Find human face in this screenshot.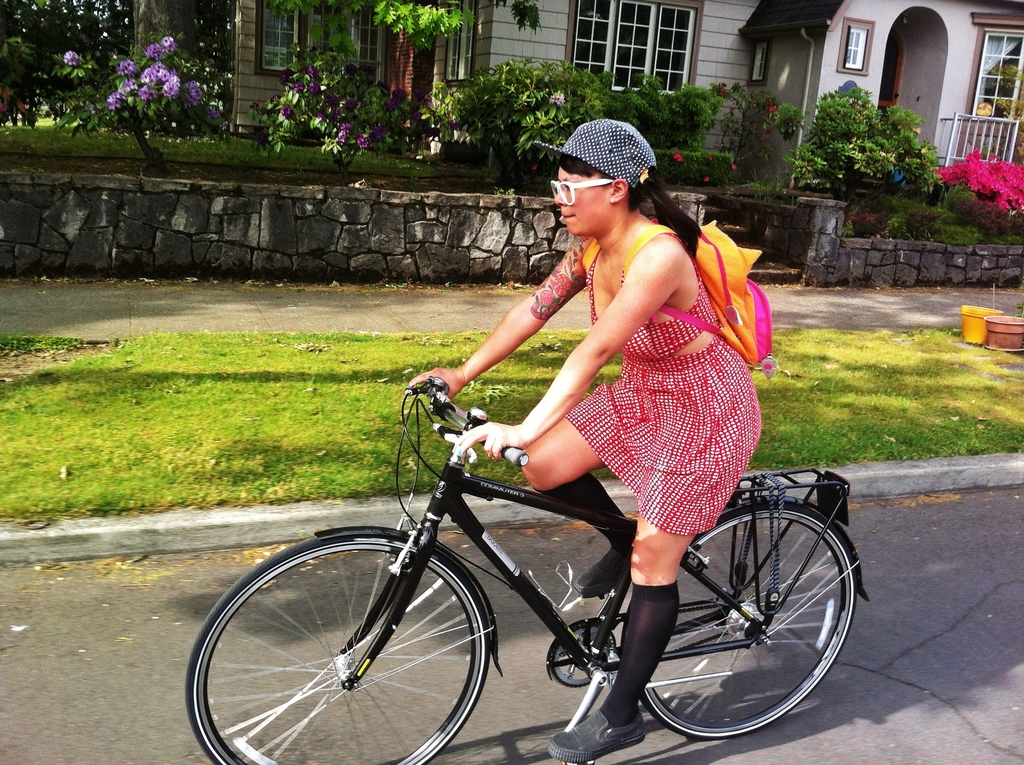
The bounding box for human face is 550/163/617/244.
